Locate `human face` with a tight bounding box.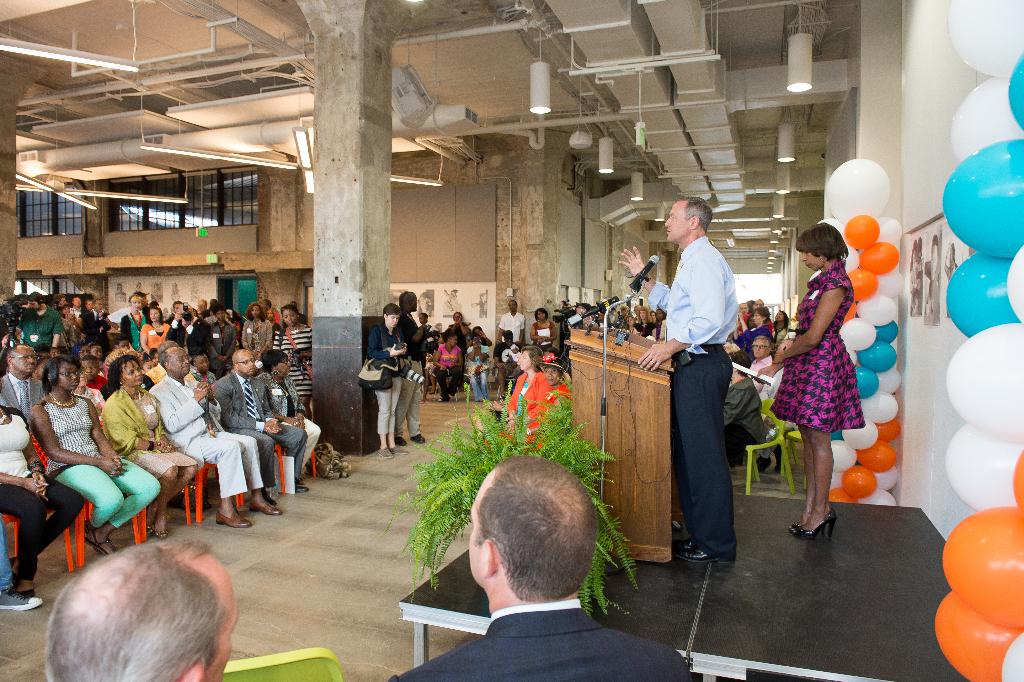
Rect(386, 306, 402, 328).
